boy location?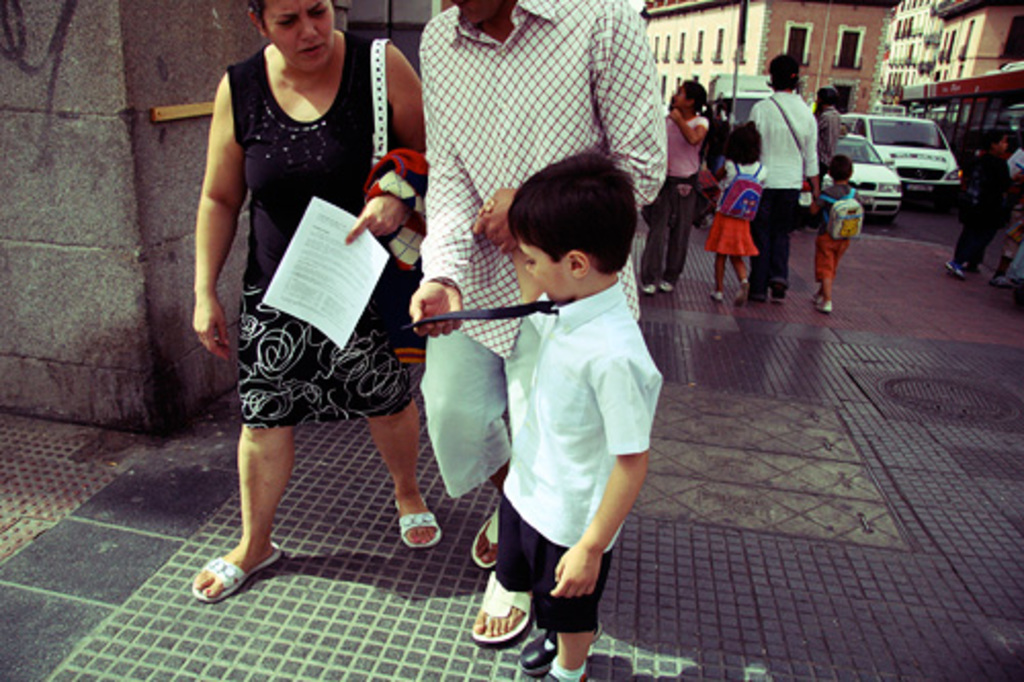
[left=809, top=154, right=874, bottom=315]
